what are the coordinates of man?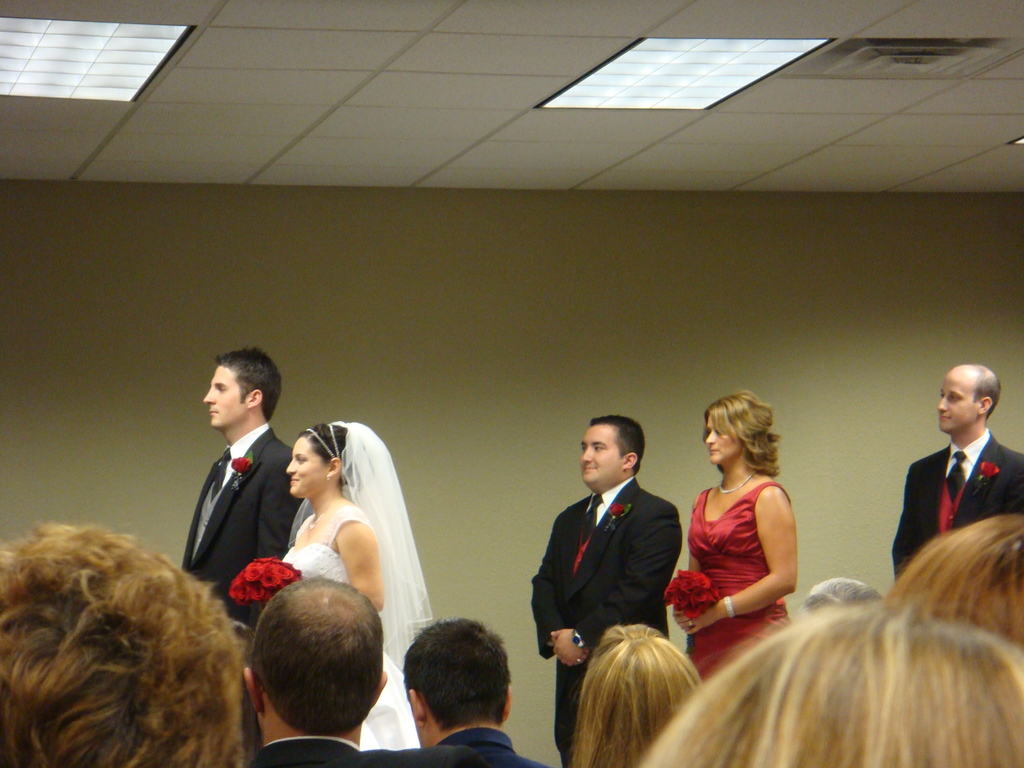
(x1=399, y1=610, x2=552, y2=767).
